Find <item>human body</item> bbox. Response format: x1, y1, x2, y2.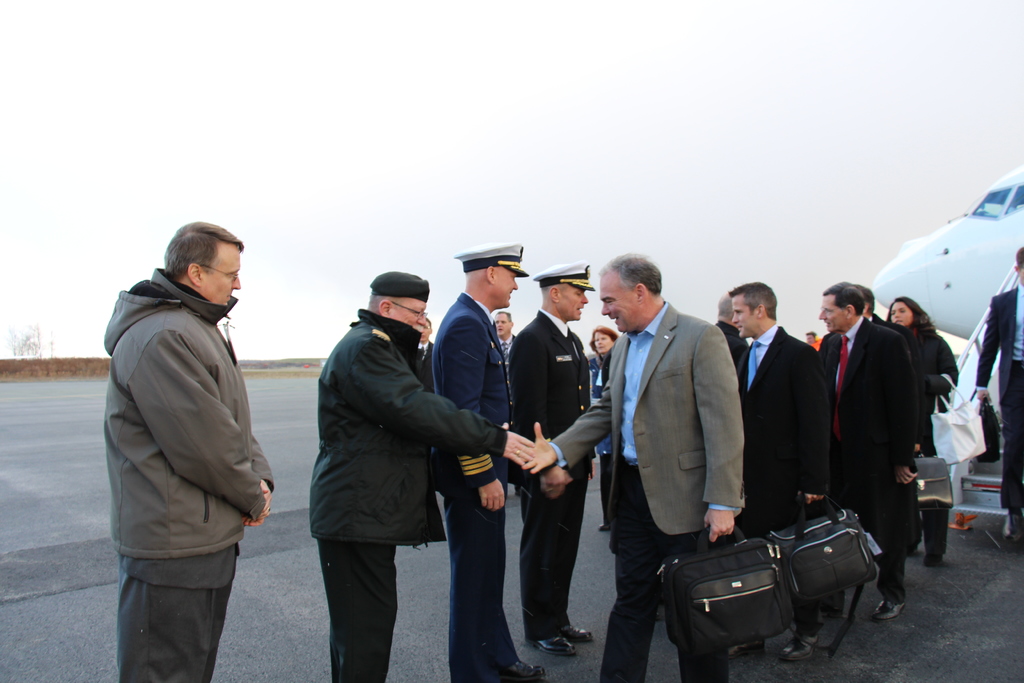
313, 269, 531, 682.
